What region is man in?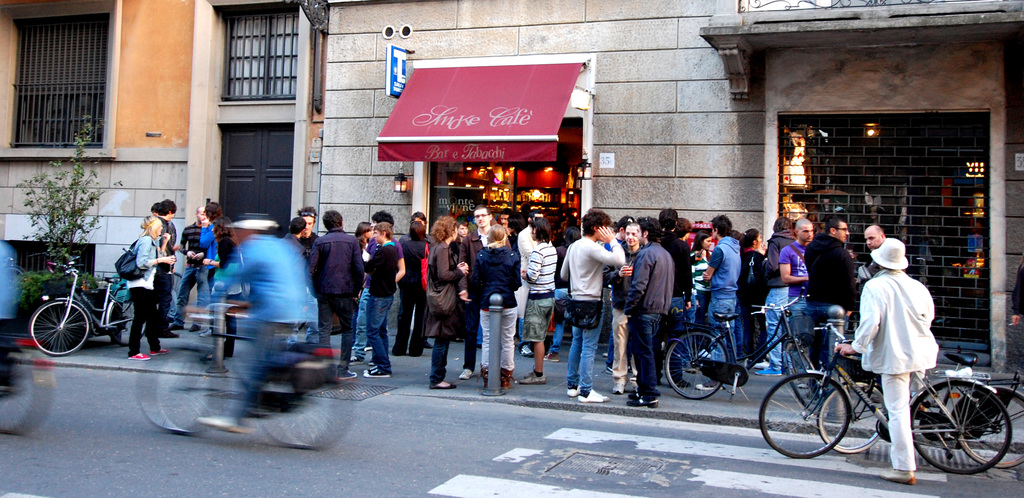
BBox(461, 204, 509, 379).
